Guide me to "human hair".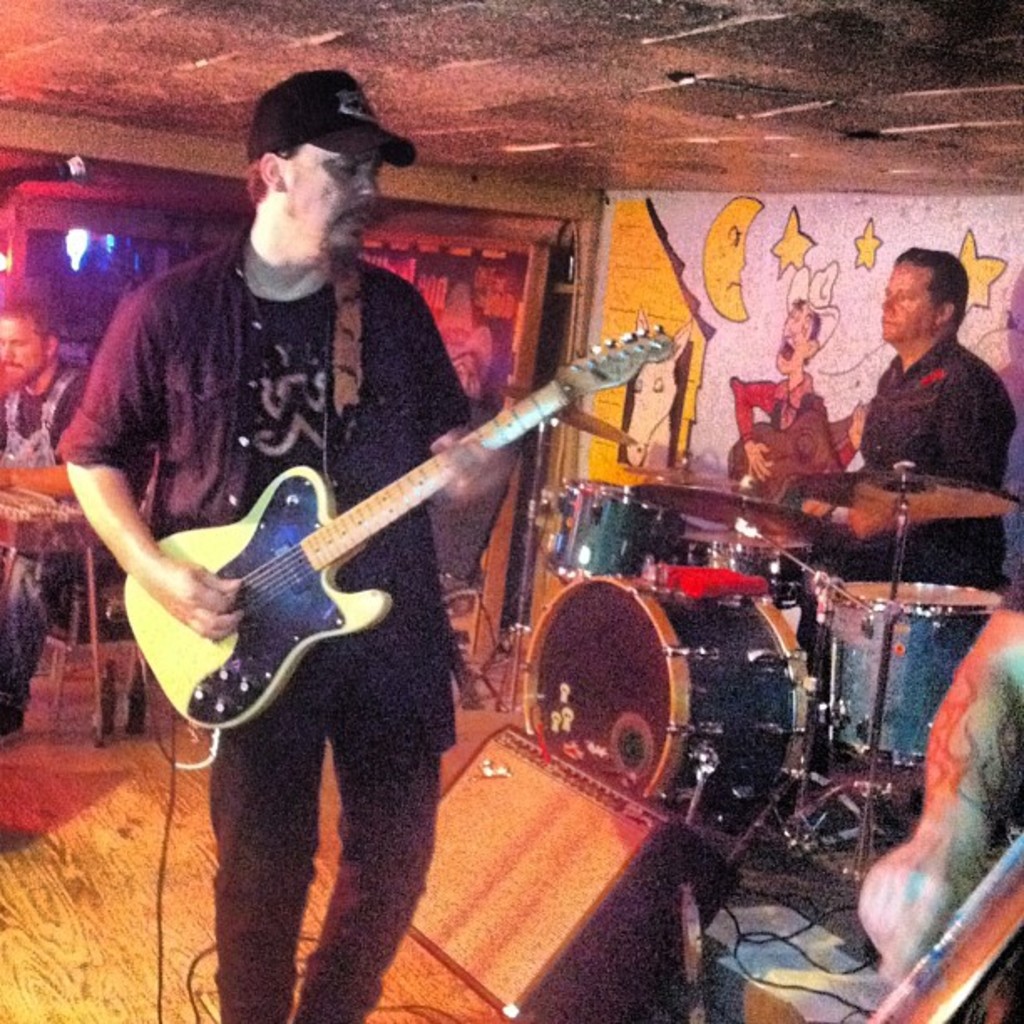
Guidance: x1=246, y1=147, x2=296, y2=202.
